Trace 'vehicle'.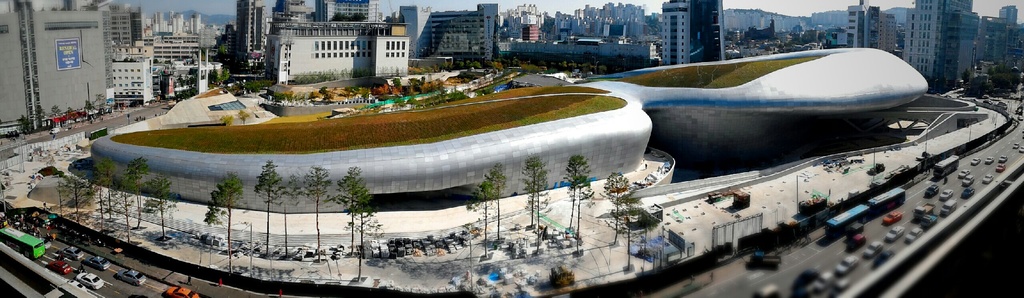
Traced to left=115, top=267, right=147, bottom=285.
